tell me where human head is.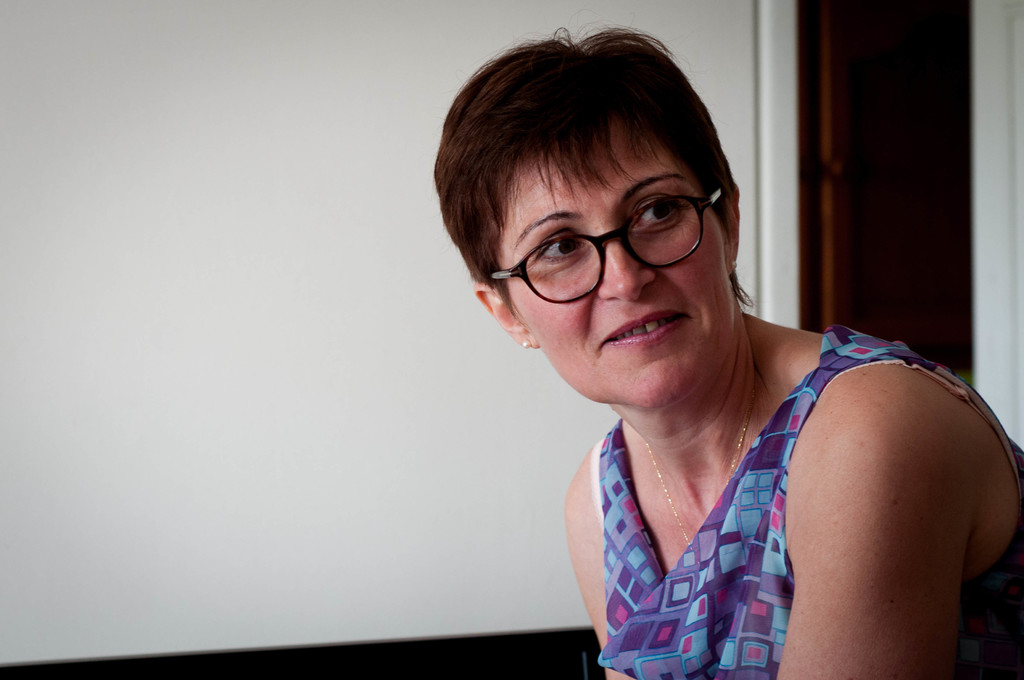
human head is at [445, 22, 765, 397].
